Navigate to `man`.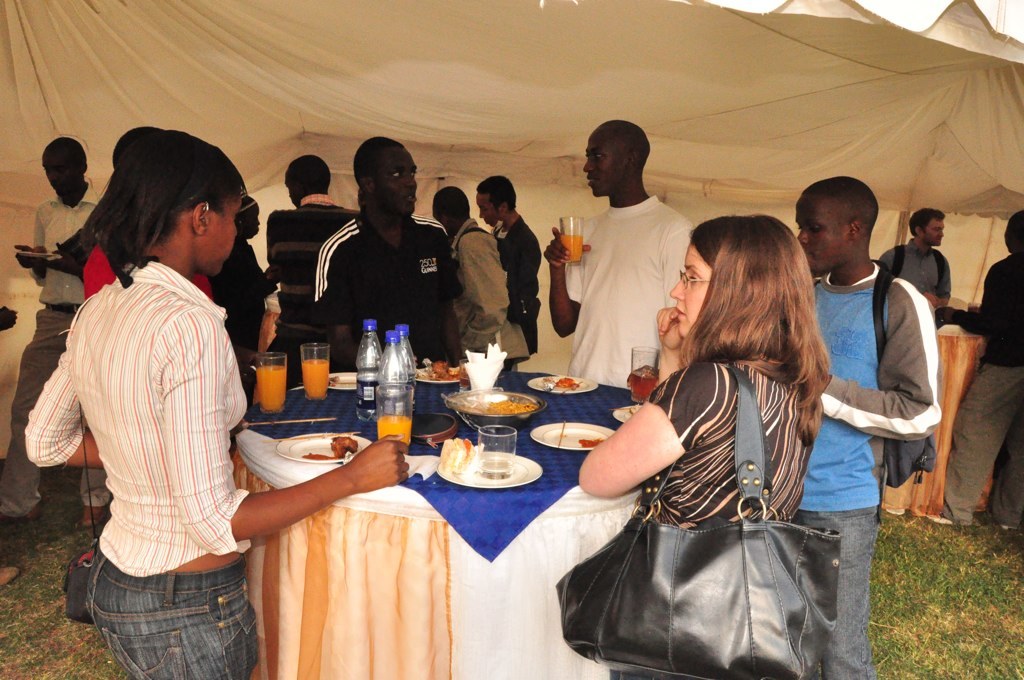
Navigation target: box=[554, 128, 714, 399].
